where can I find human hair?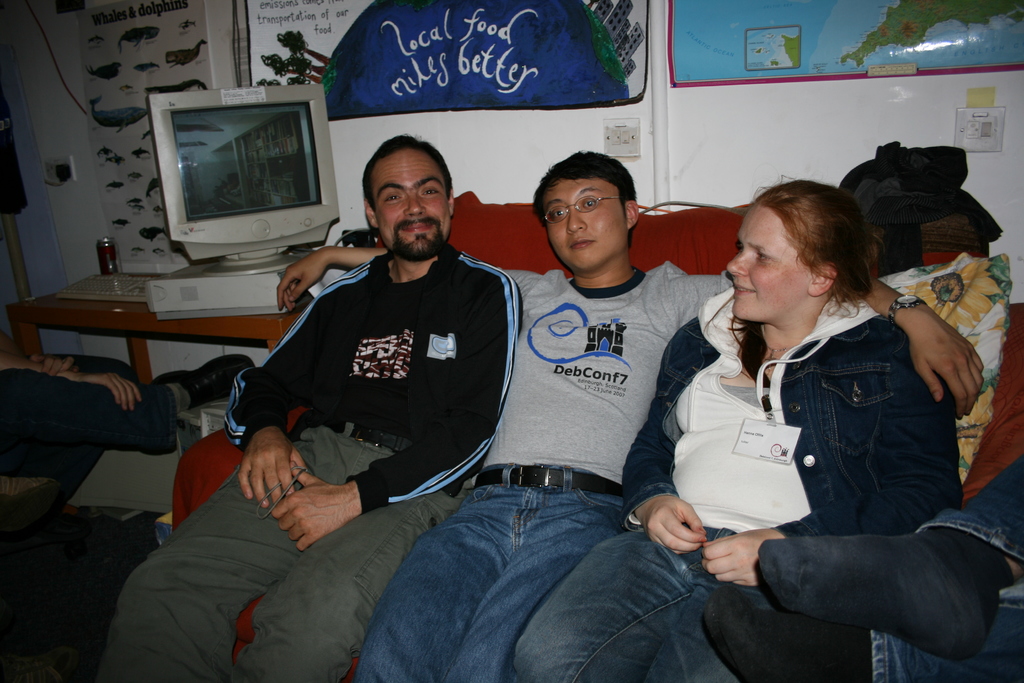
You can find it at 739/177/868/321.
